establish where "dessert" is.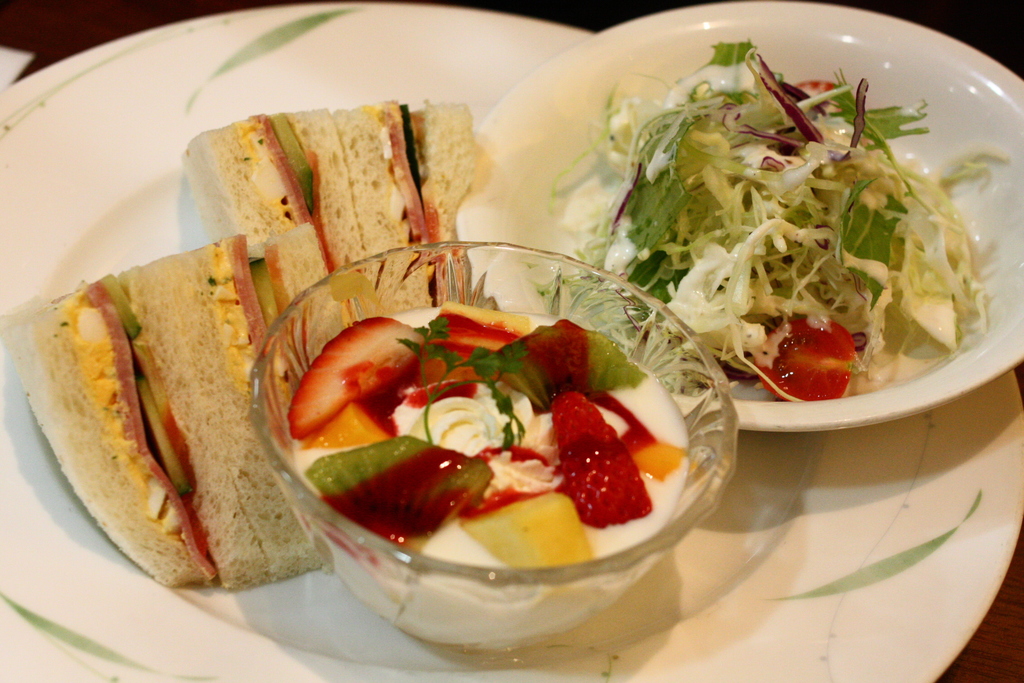
Established at (247,293,719,679).
